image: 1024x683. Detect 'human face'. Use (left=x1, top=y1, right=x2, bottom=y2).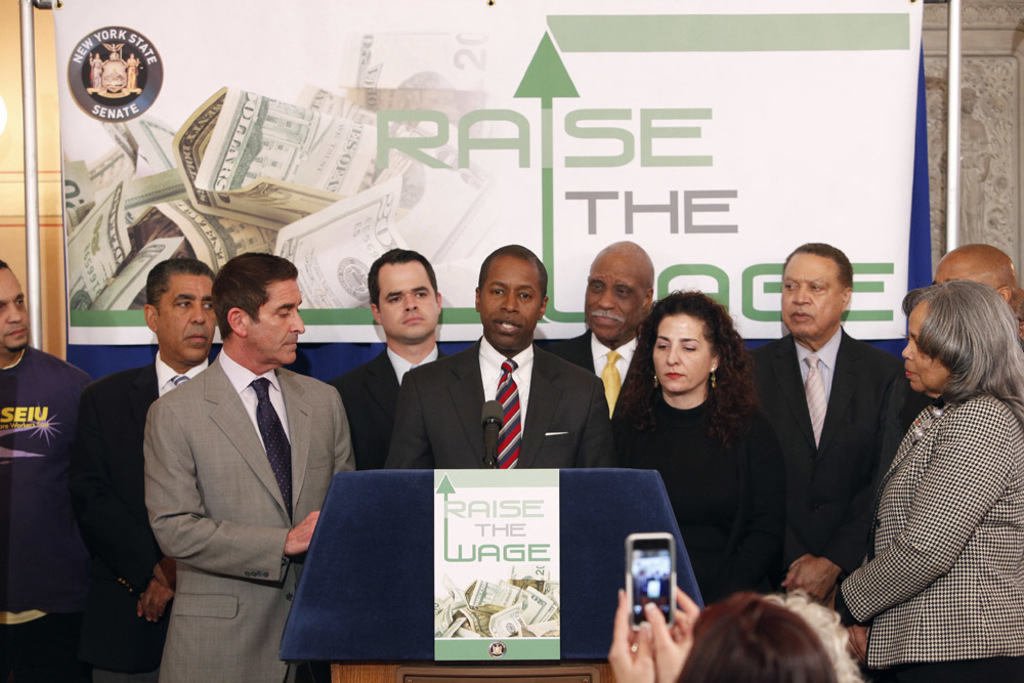
(left=582, top=252, right=641, bottom=339).
